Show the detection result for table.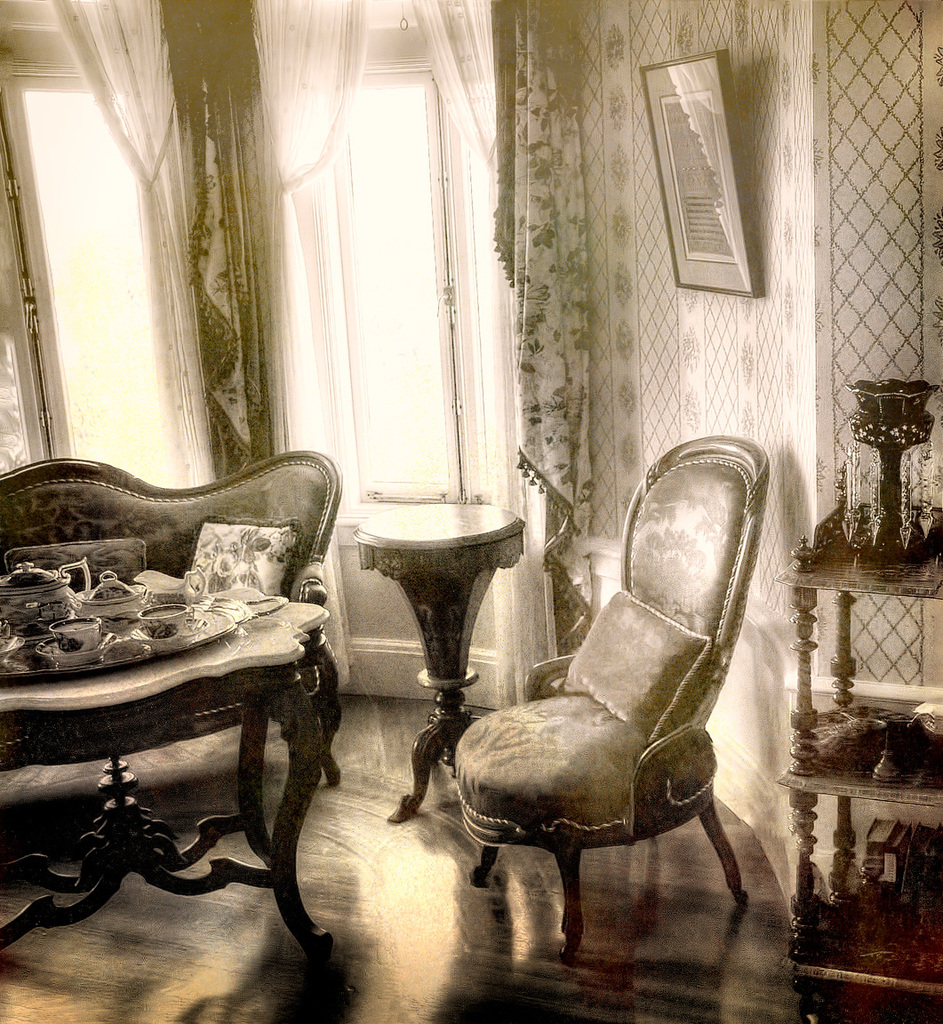
(x1=344, y1=472, x2=539, y2=848).
